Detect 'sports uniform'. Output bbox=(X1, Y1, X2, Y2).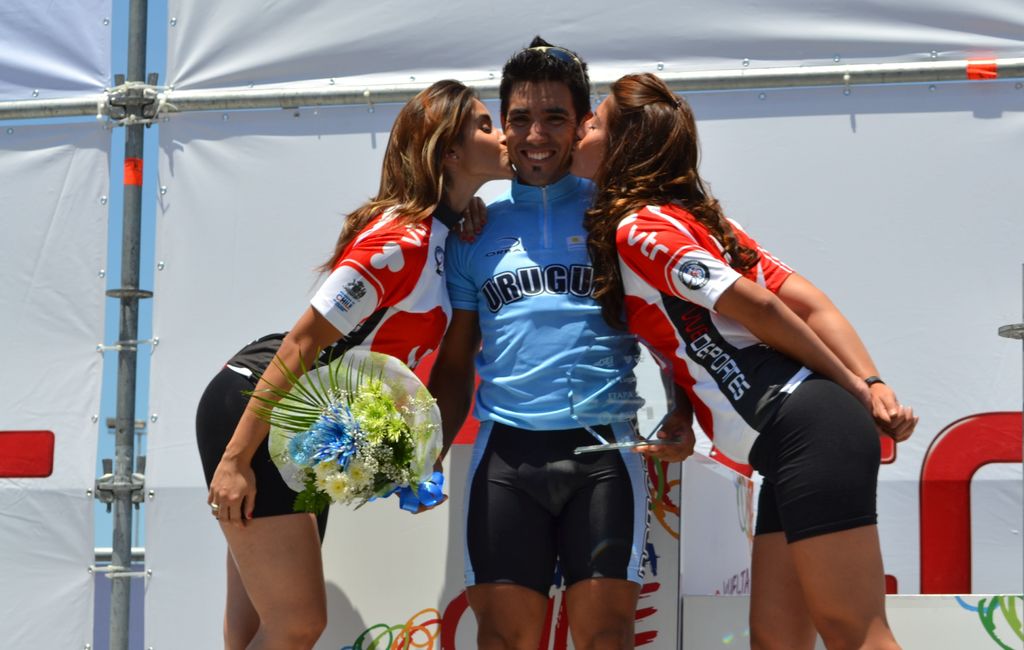
bbox=(605, 177, 881, 539).
